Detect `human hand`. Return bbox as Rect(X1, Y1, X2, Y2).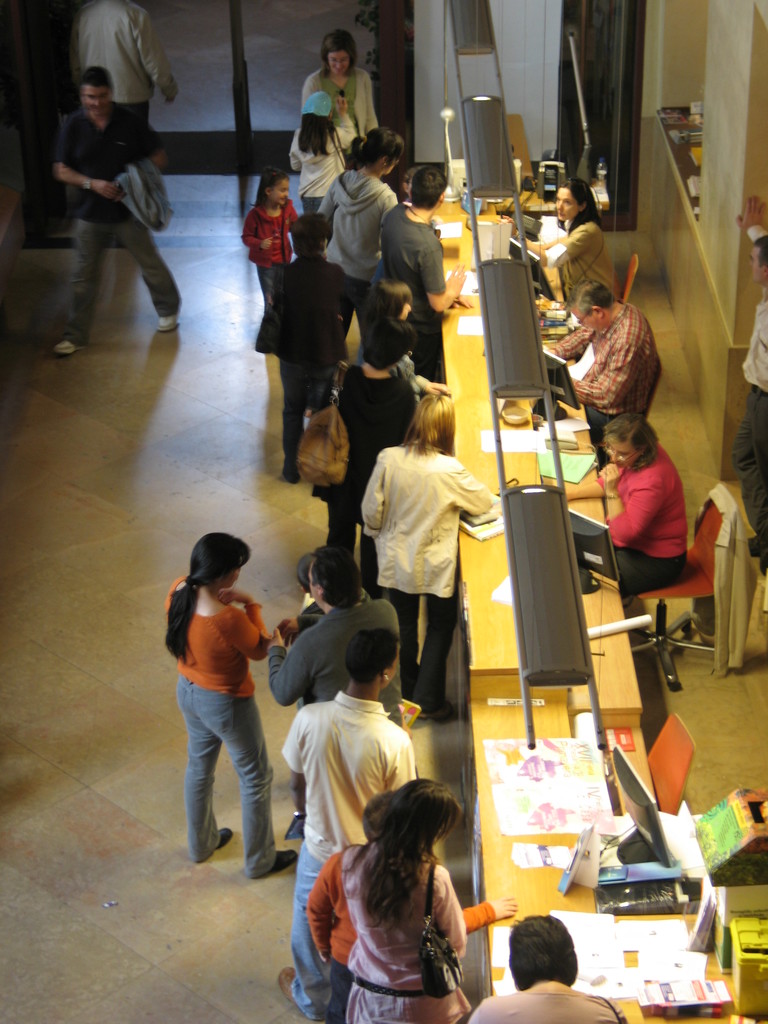
Rect(550, 349, 560, 358).
